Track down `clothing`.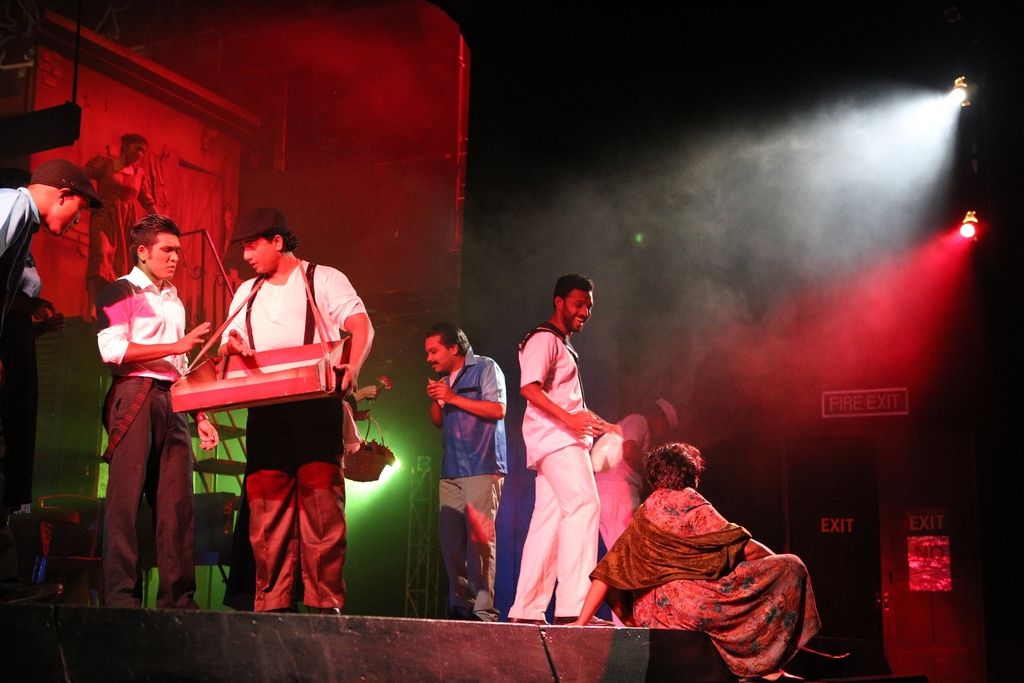
Tracked to [x1=502, y1=320, x2=604, y2=621].
